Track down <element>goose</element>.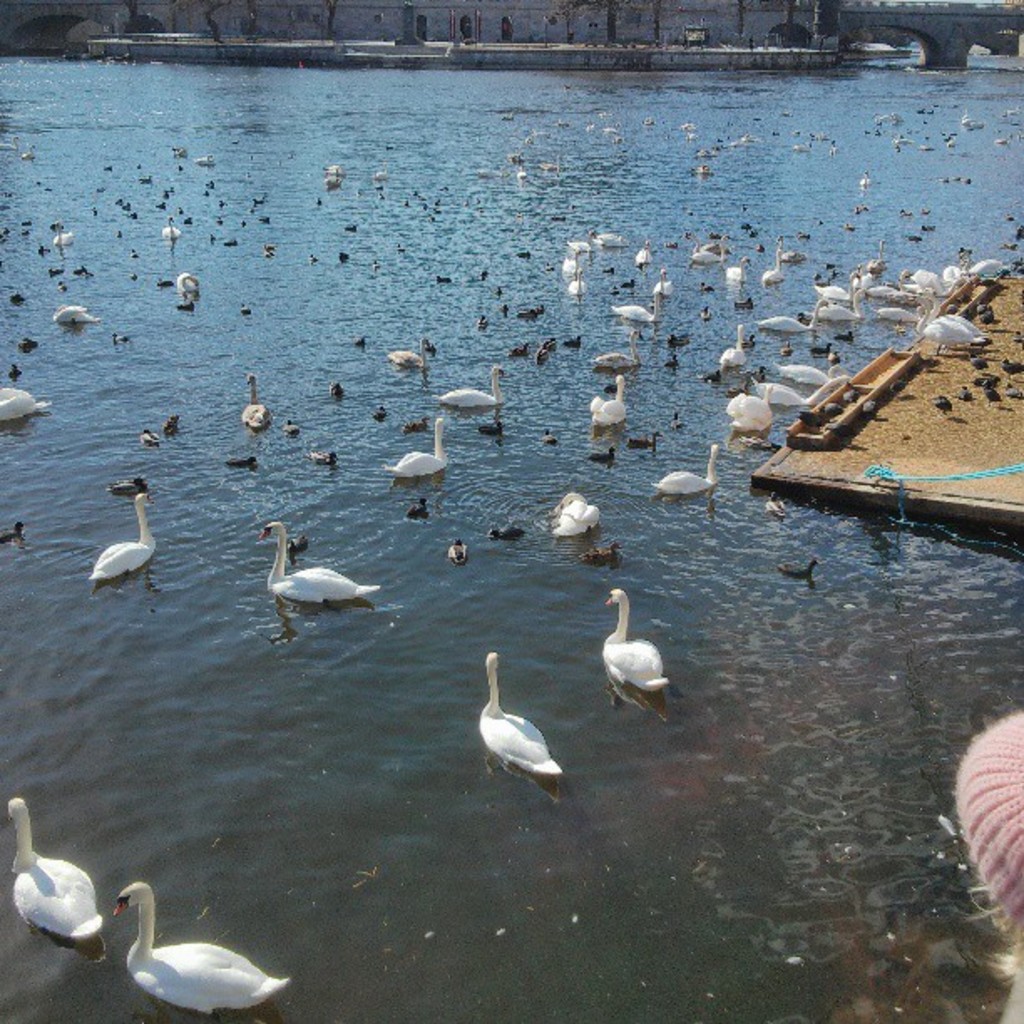
Tracked to select_region(479, 651, 562, 778).
